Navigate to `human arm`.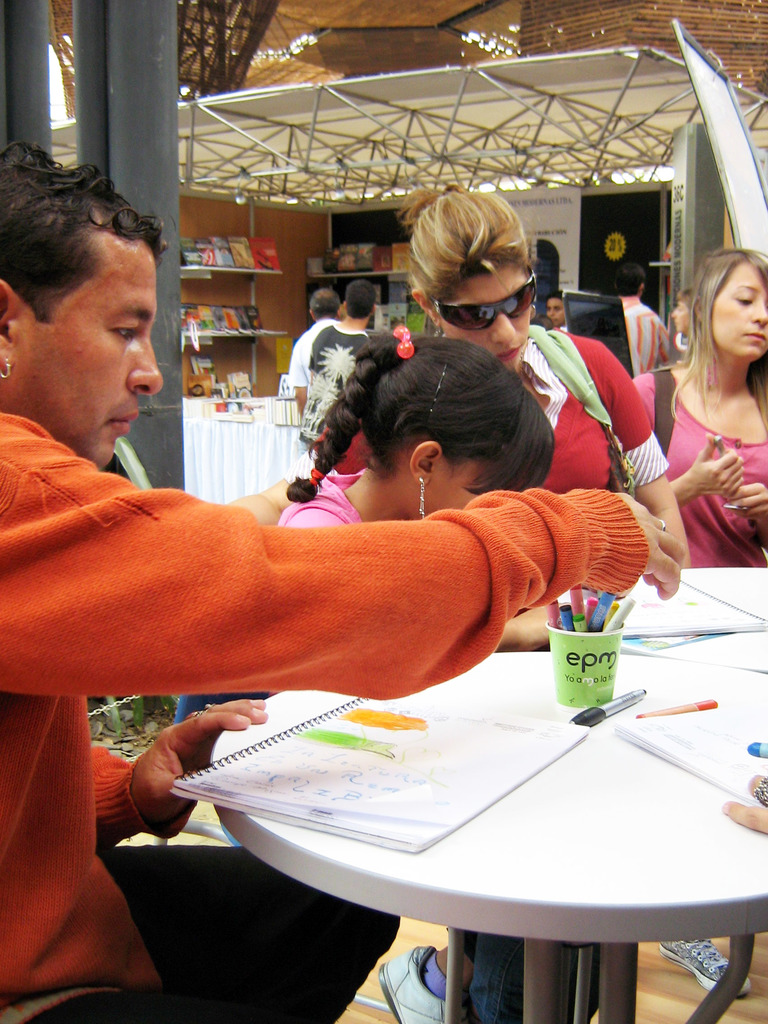
Navigation target: region(622, 371, 748, 511).
